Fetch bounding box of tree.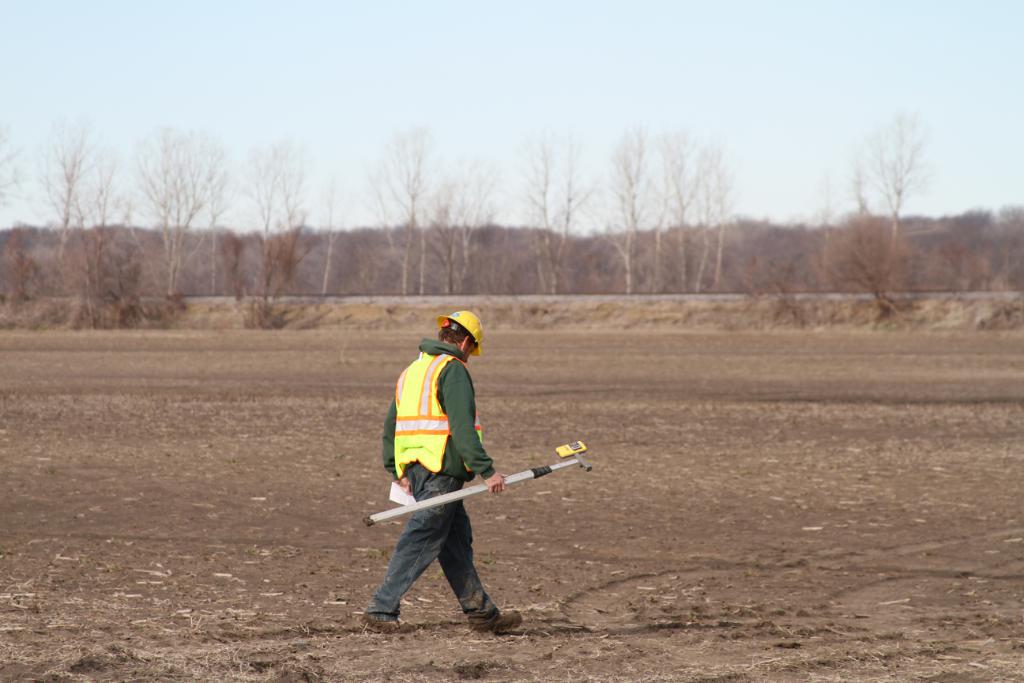
Bbox: [x1=510, y1=125, x2=602, y2=304].
